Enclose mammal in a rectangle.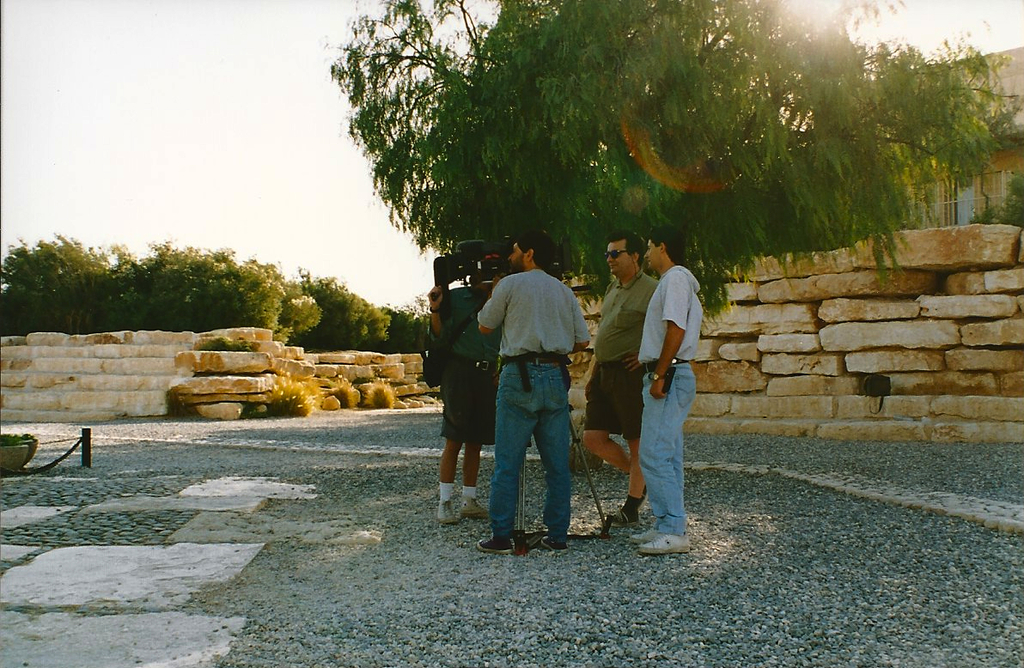
424/246/508/525.
